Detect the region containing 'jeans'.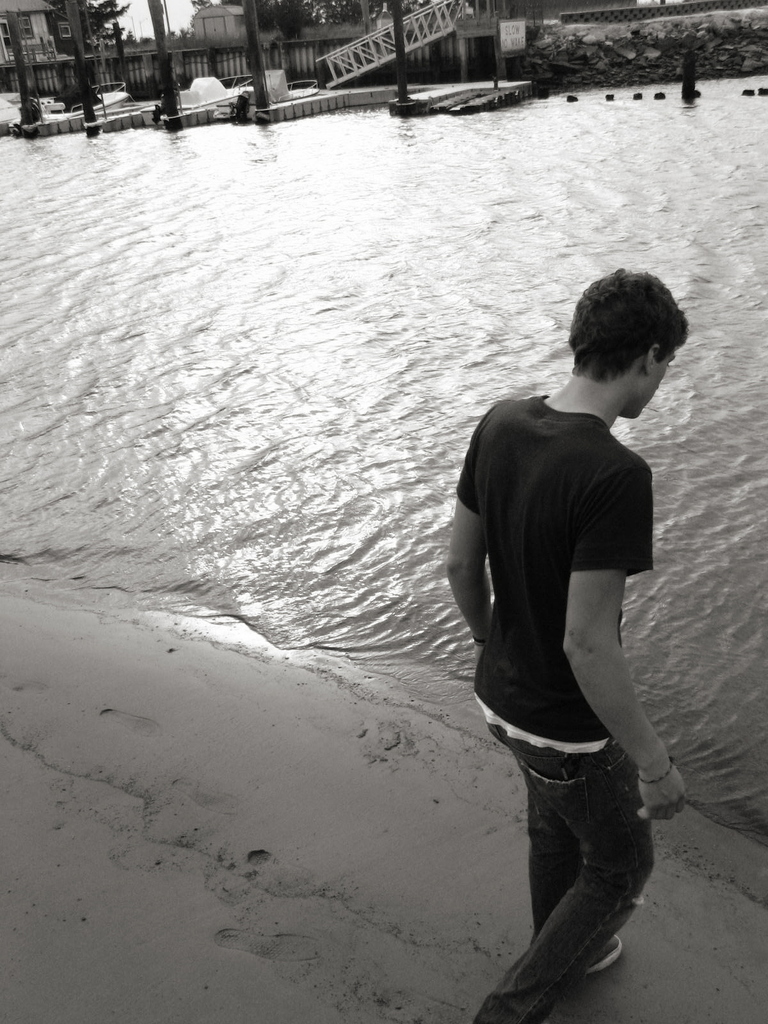
rect(508, 722, 669, 1004).
